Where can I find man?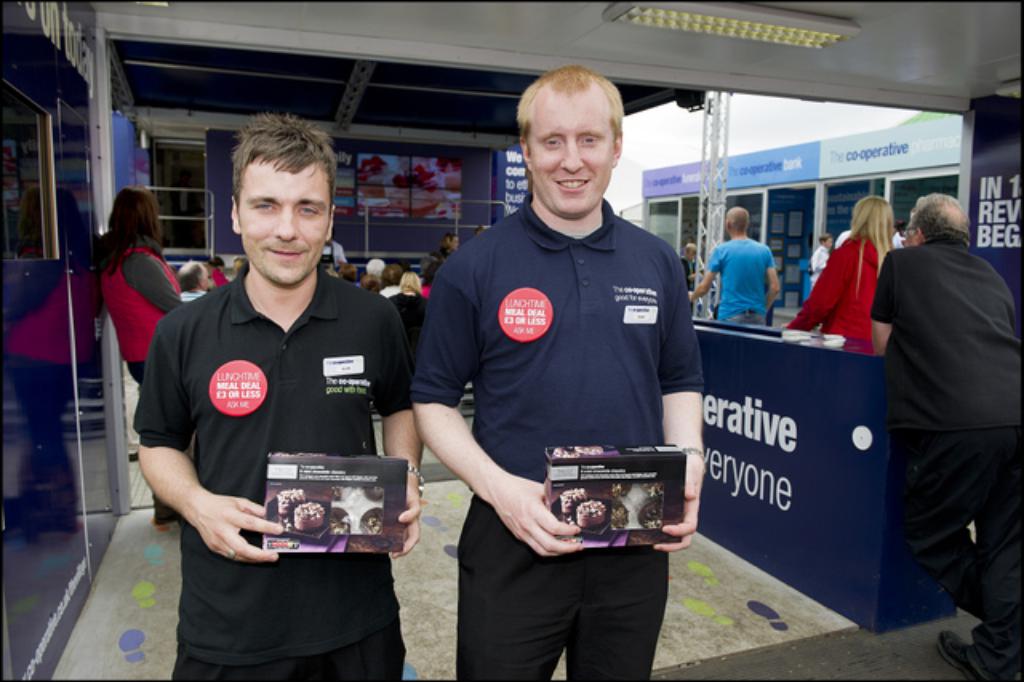
You can find it at (179,261,210,303).
